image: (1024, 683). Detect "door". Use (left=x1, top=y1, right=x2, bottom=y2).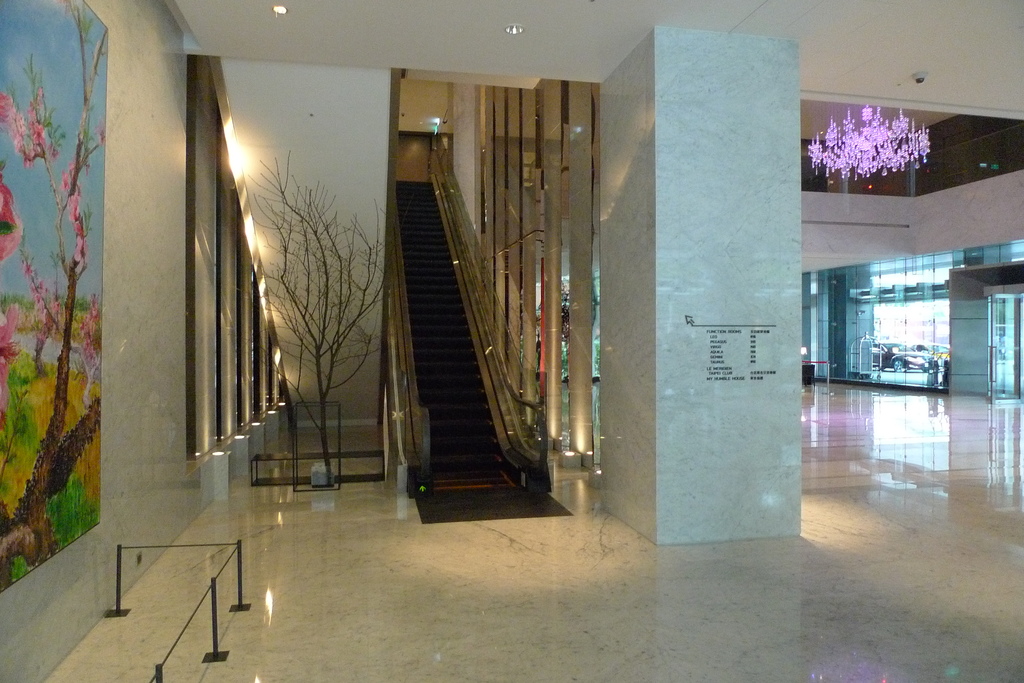
(left=990, top=296, right=1021, bottom=405).
